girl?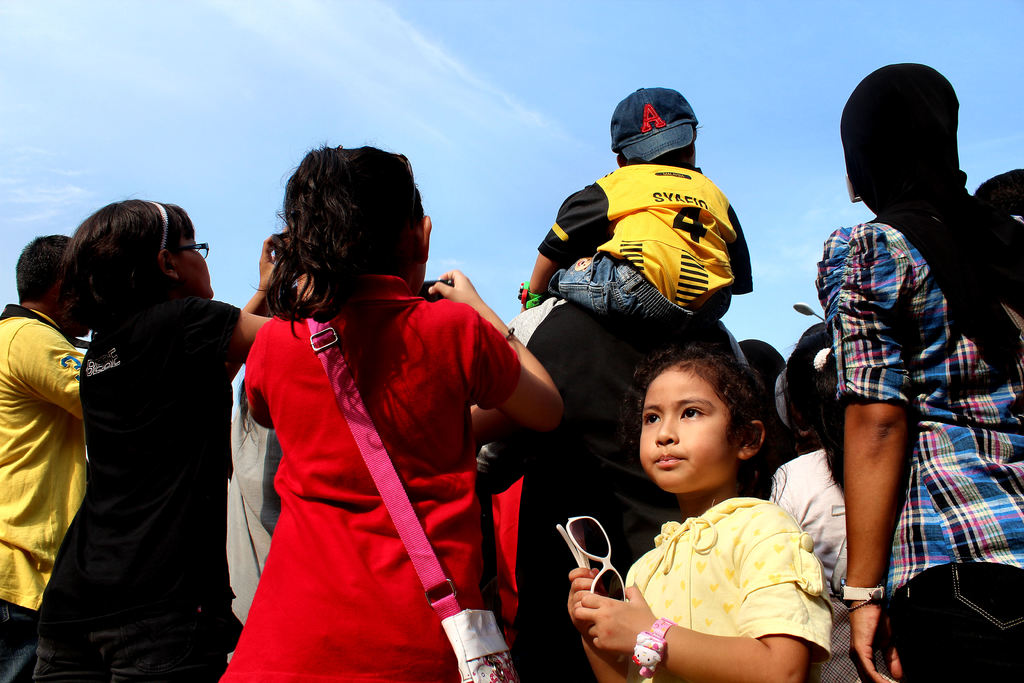
region(34, 192, 294, 682)
